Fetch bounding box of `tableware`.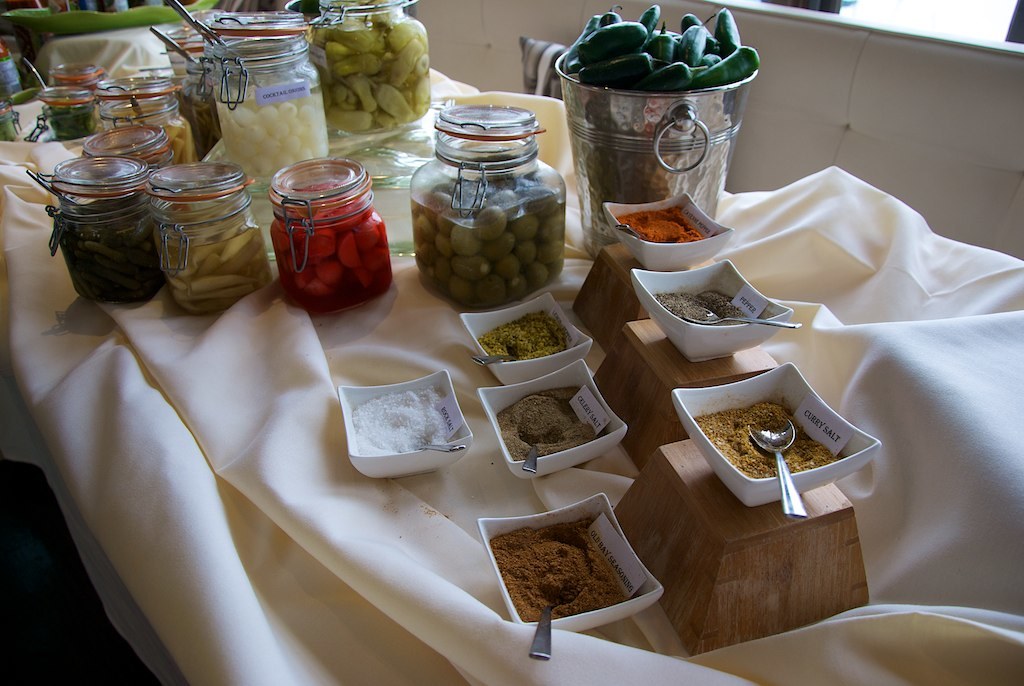
Bbox: (left=615, top=225, right=656, bottom=241).
